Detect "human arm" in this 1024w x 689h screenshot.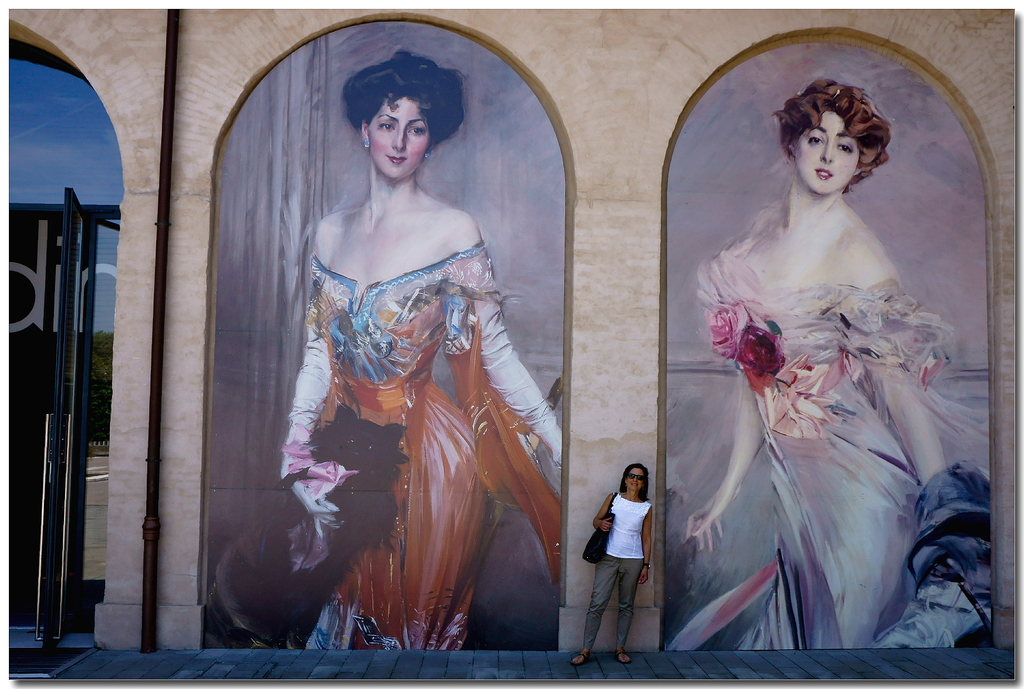
Detection: pyautogui.locateOnScreen(593, 487, 620, 543).
